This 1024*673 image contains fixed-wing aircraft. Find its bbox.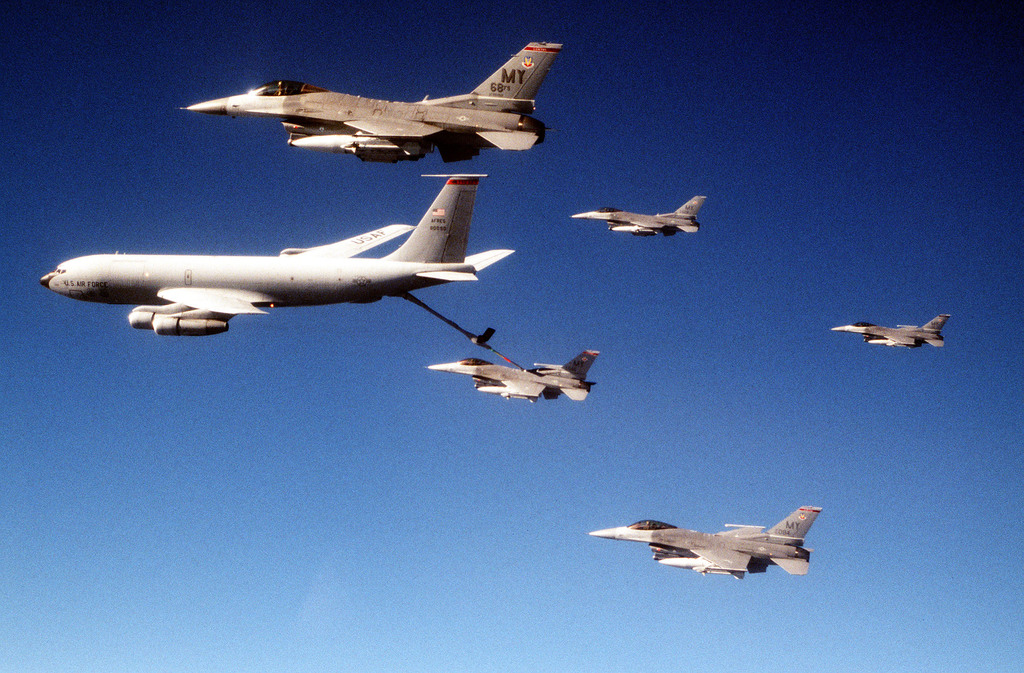
region(574, 195, 704, 237).
